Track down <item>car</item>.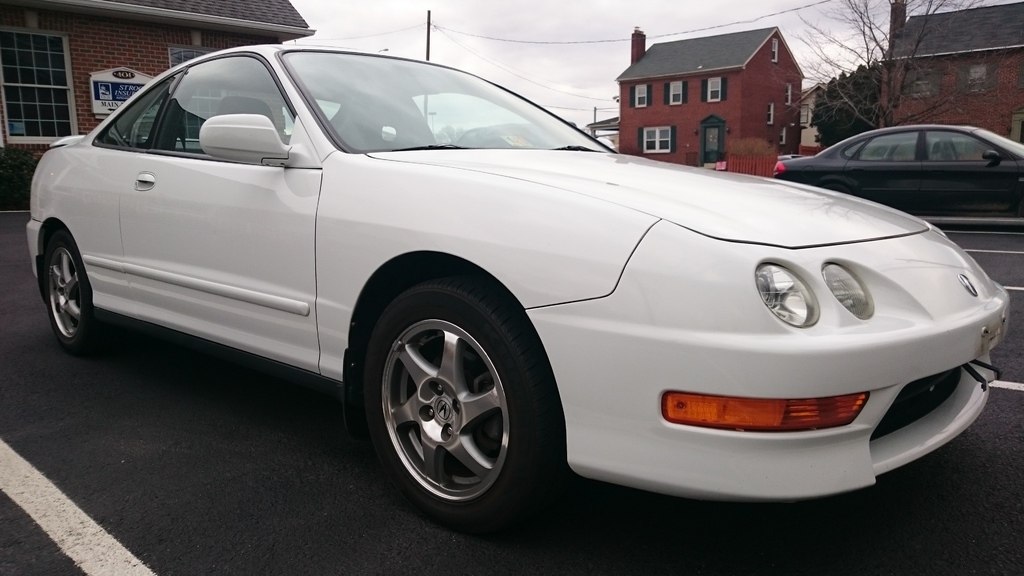
Tracked to Rect(24, 42, 1009, 525).
